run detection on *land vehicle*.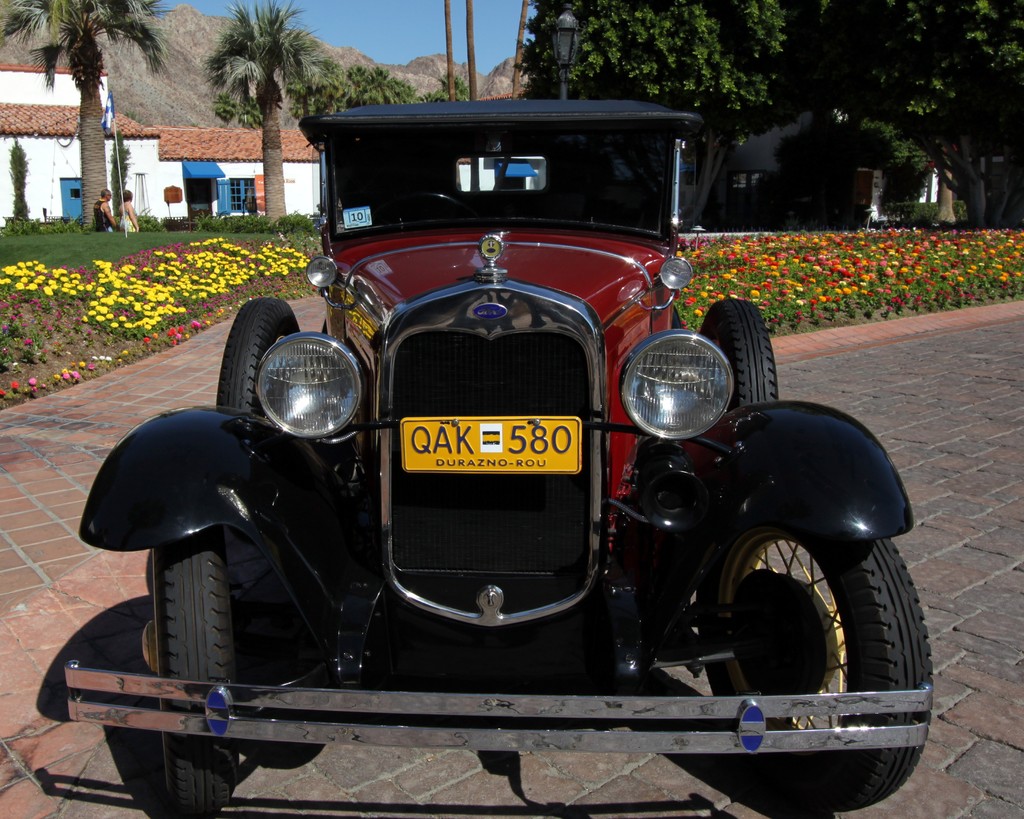
Result: (103, 67, 915, 761).
